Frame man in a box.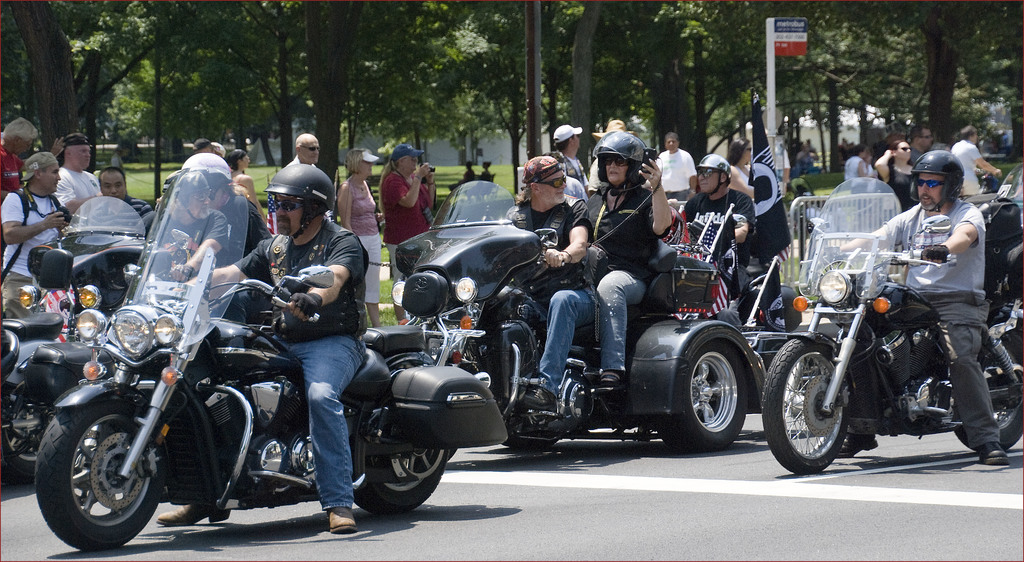
bbox=(675, 155, 792, 322).
